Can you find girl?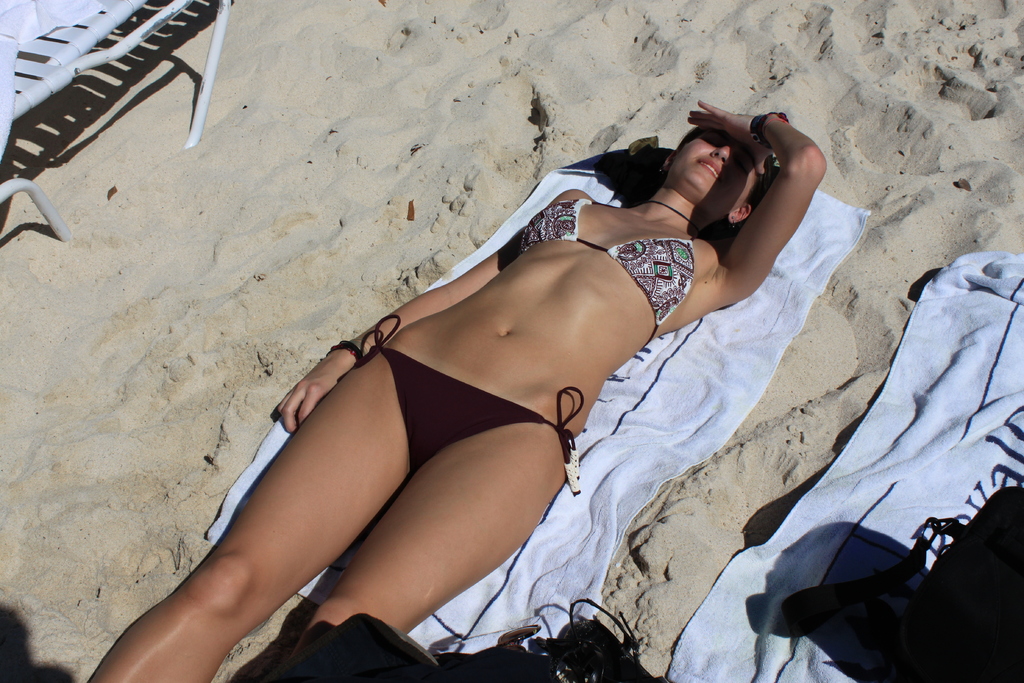
Yes, bounding box: box=[77, 90, 828, 682].
